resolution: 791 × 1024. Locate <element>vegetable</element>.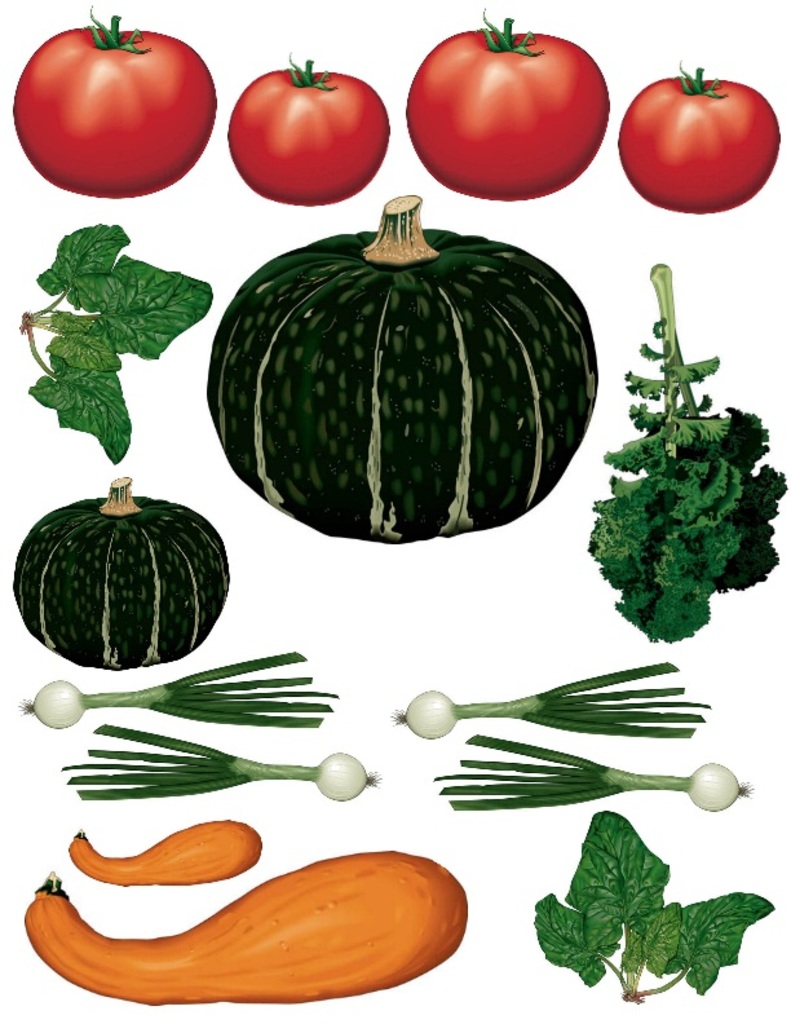
614,57,785,219.
